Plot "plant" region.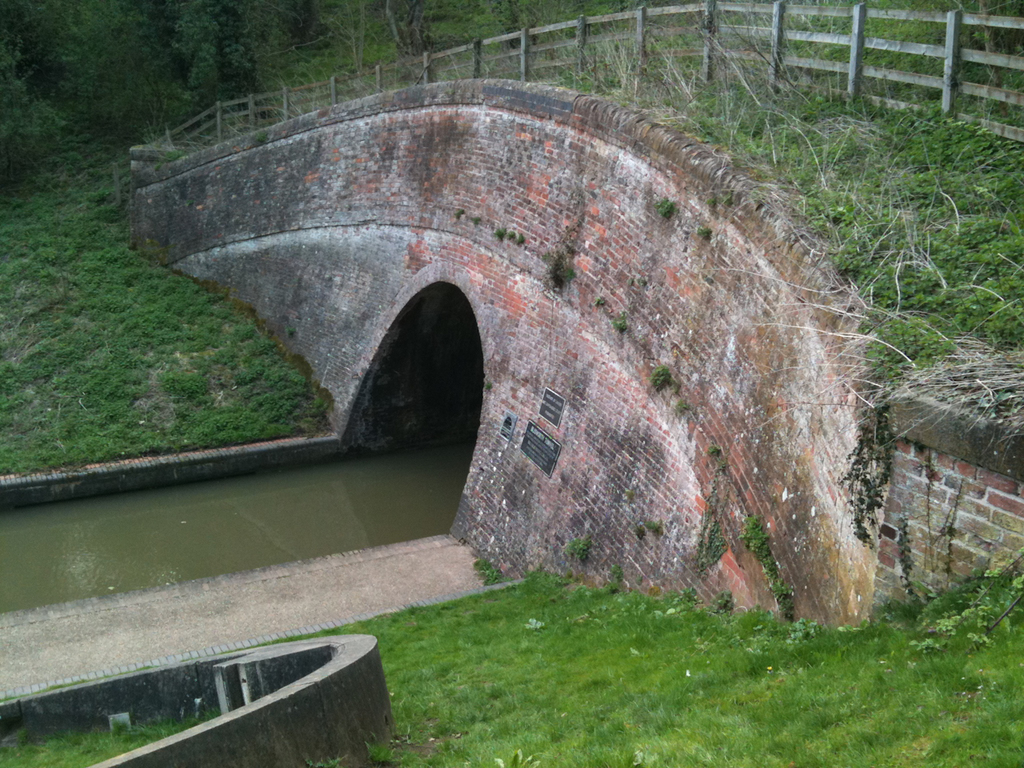
Plotted at <box>738,512,794,622</box>.
